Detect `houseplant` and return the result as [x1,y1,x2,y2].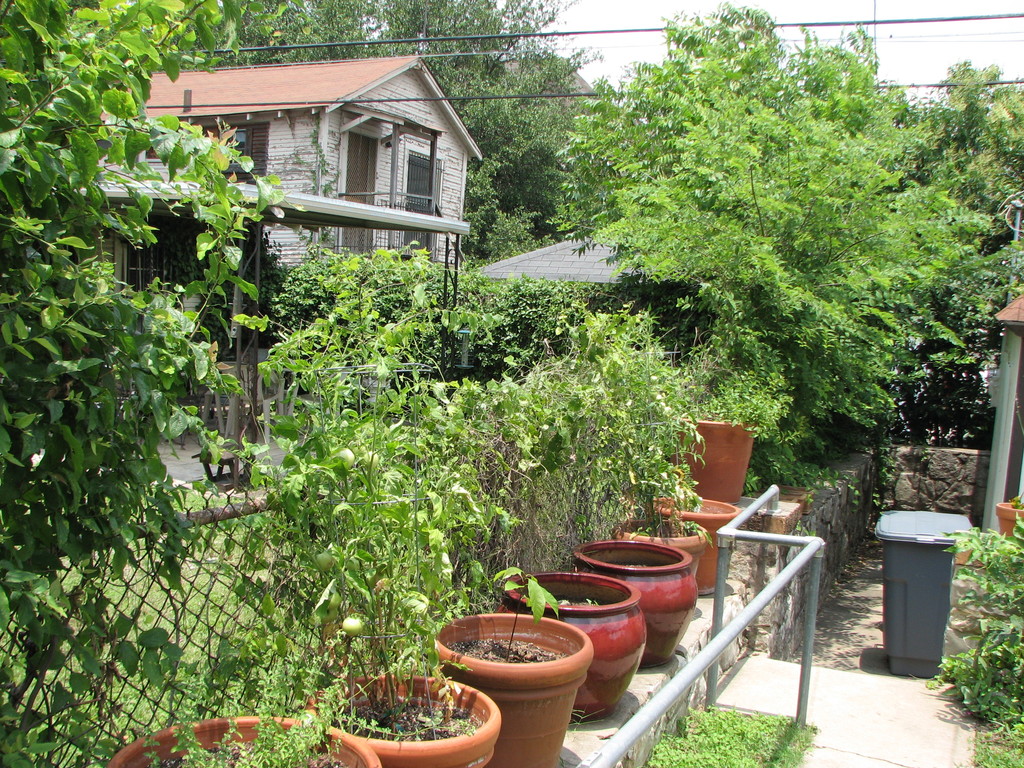
[671,333,790,511].
